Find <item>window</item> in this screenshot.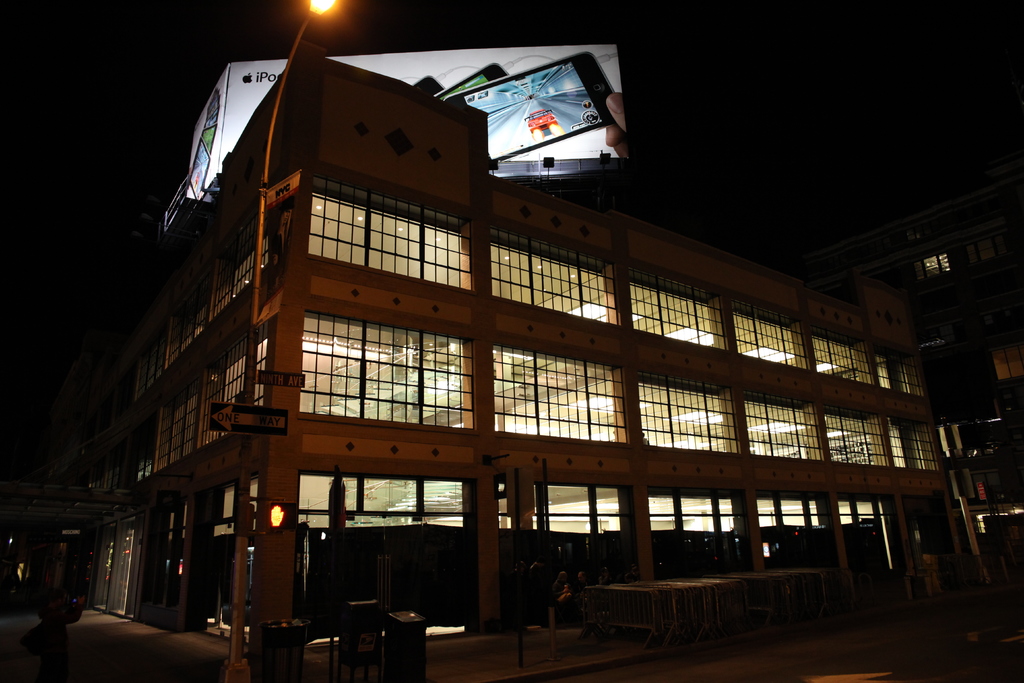
The bounding box for <item>window</item> is 636 369 735 458.
